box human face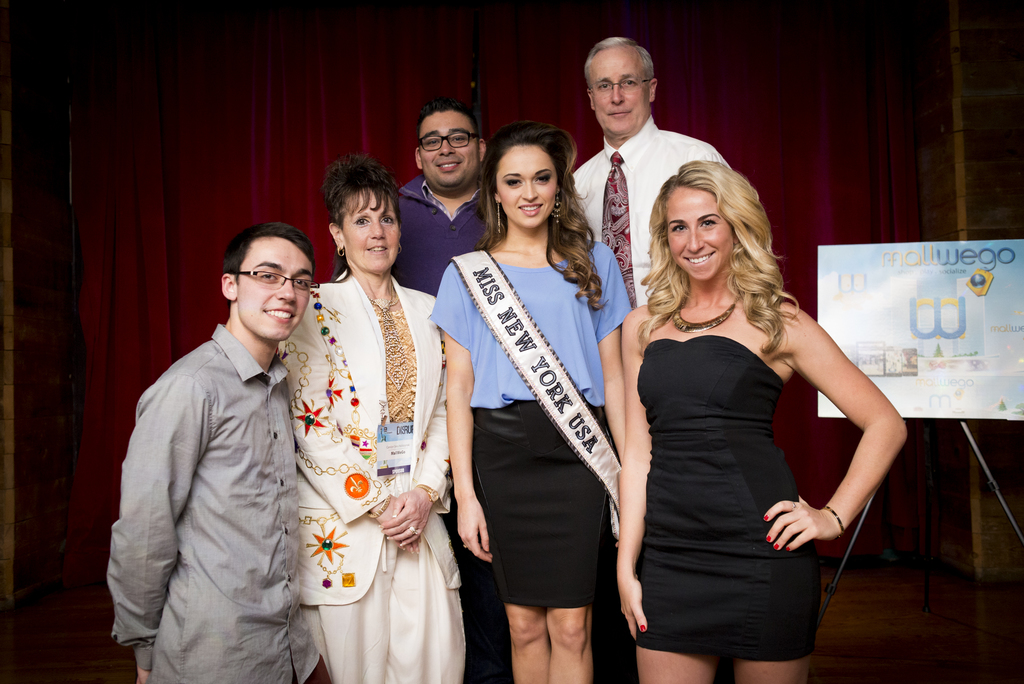
495, 143, 559, 227
